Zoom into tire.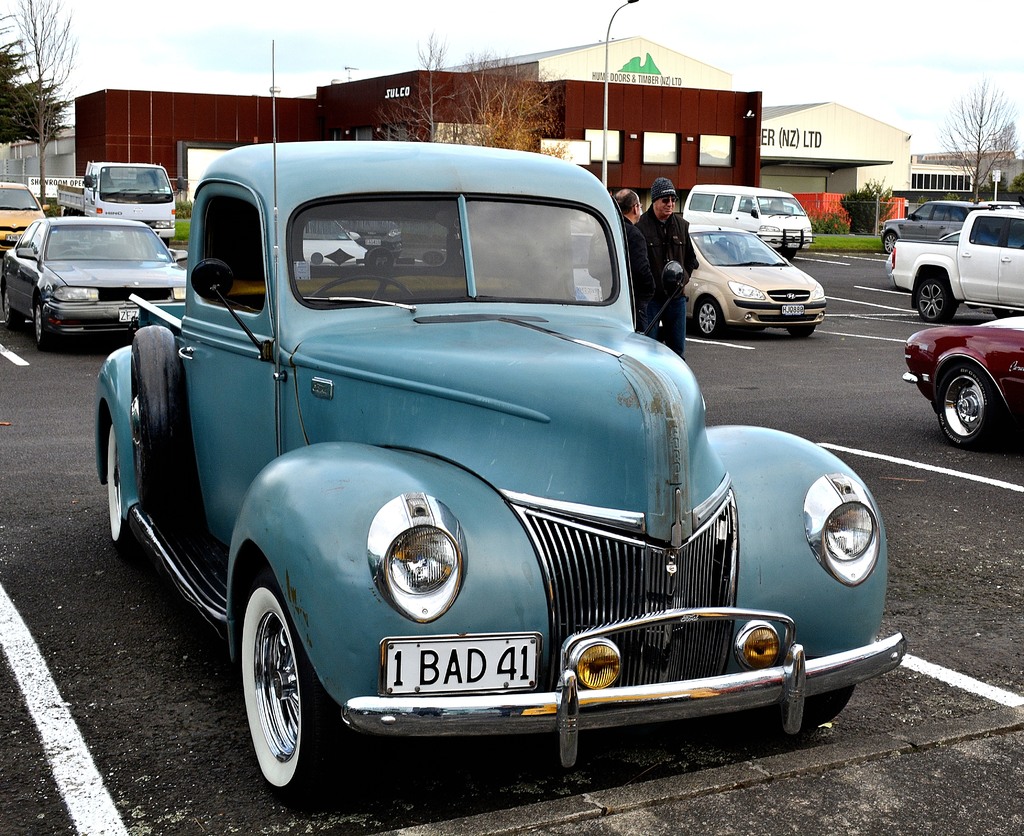
Zoom target: bbox=(31, 287, 50, 348).
